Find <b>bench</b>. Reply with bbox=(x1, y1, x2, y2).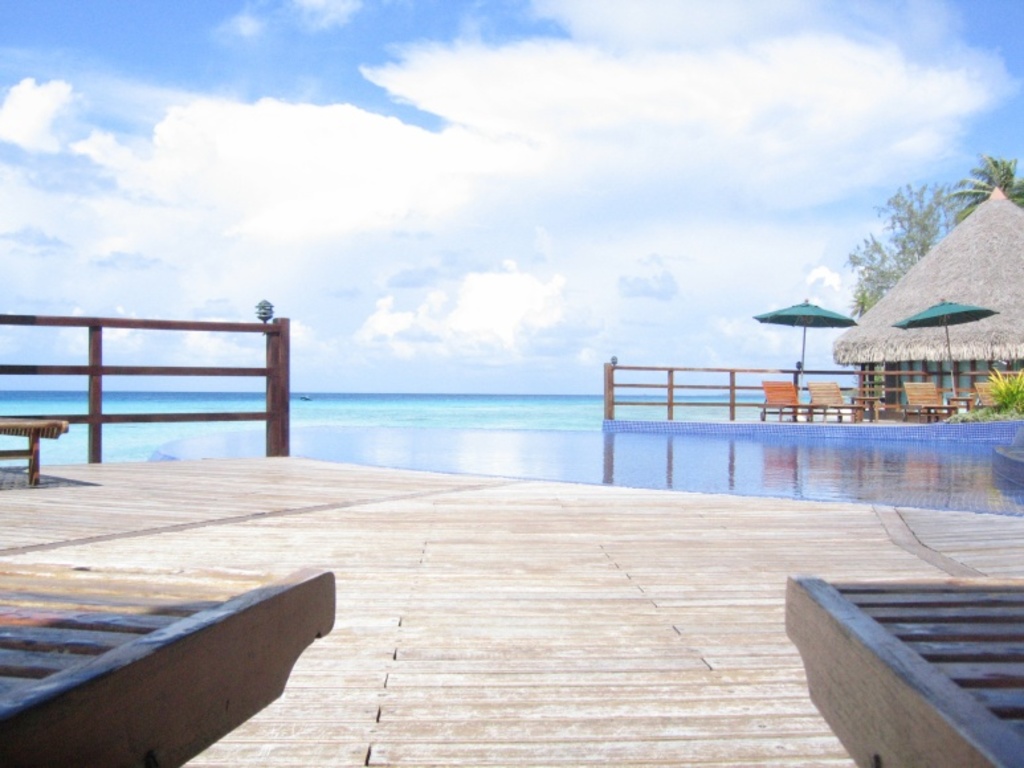
bbox=(763, 383, 827, 421).
